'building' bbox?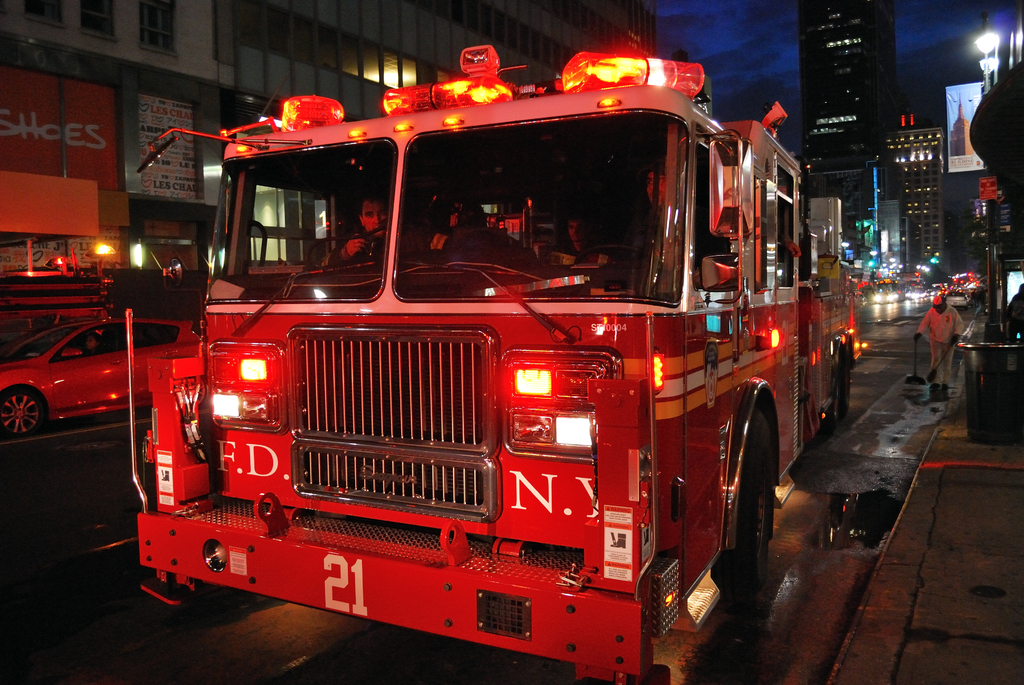
box=[0, 0, 659, 204]
